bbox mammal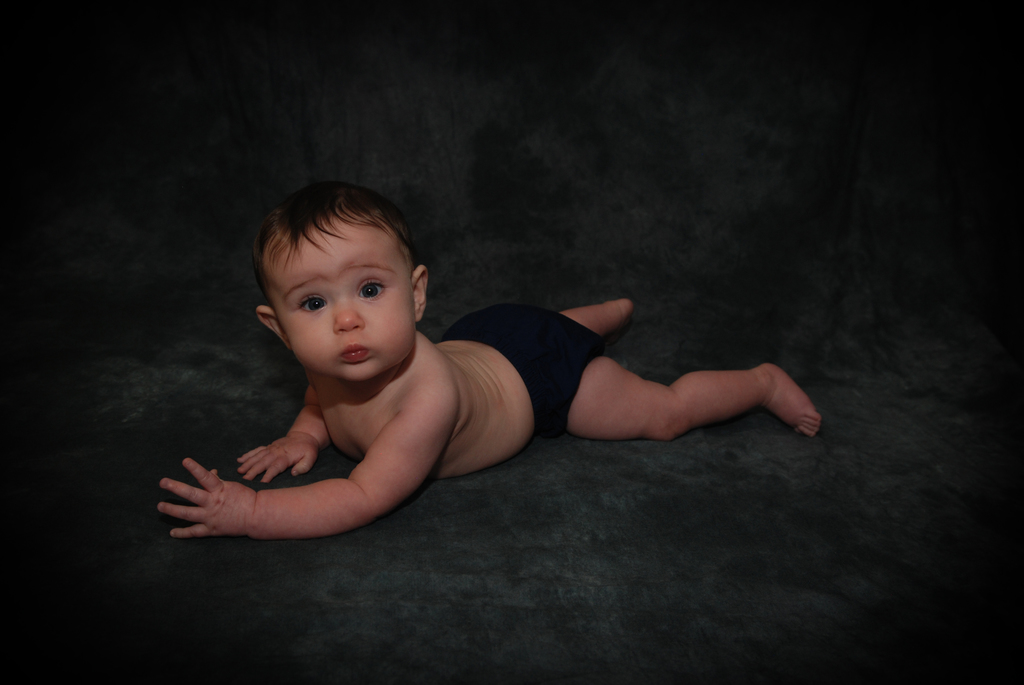
l=149, t=198, r=682, b=567
